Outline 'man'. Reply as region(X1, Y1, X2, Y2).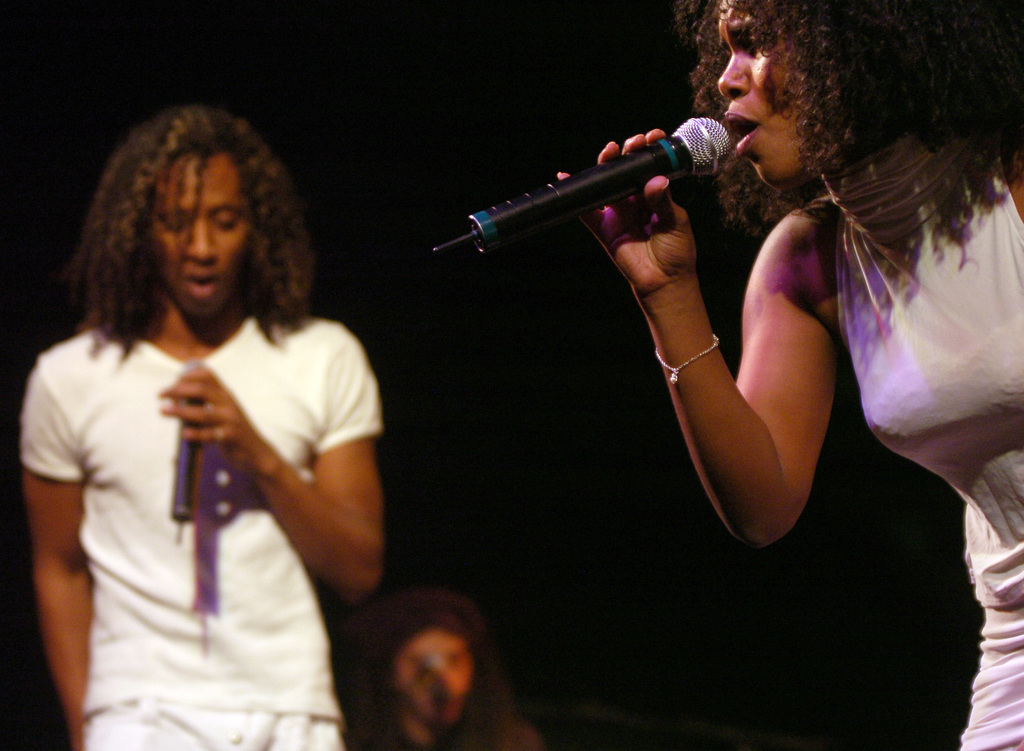
region(332, 595, 543, 750).
